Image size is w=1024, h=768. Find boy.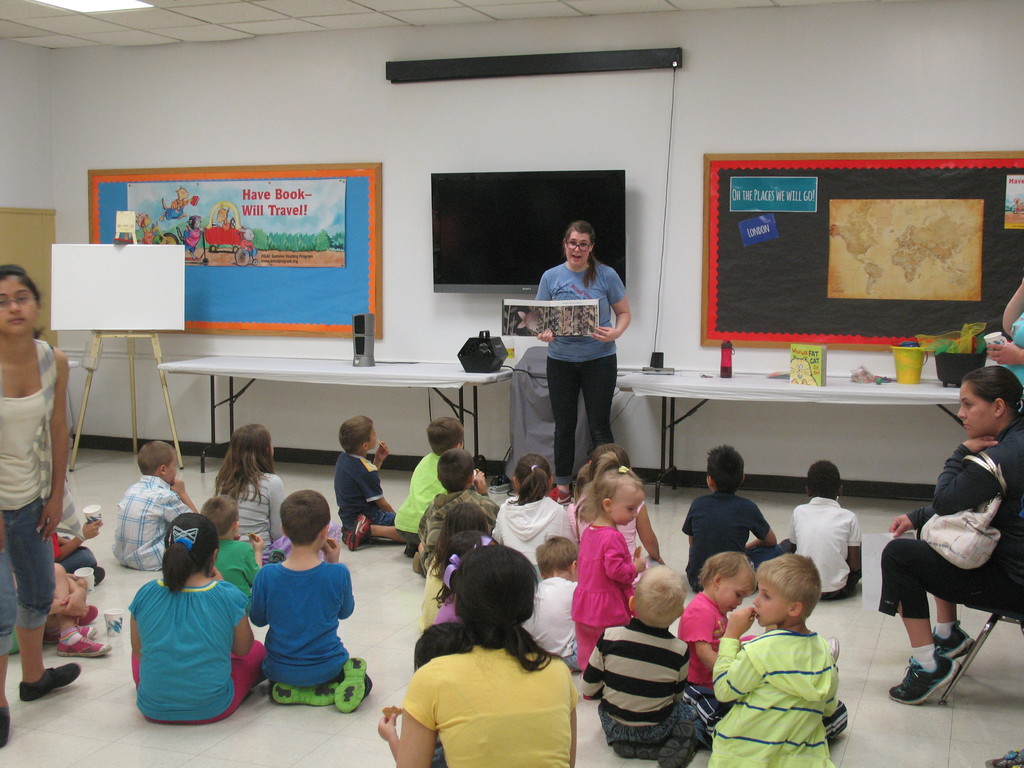
[682, 442, 792, 591].
